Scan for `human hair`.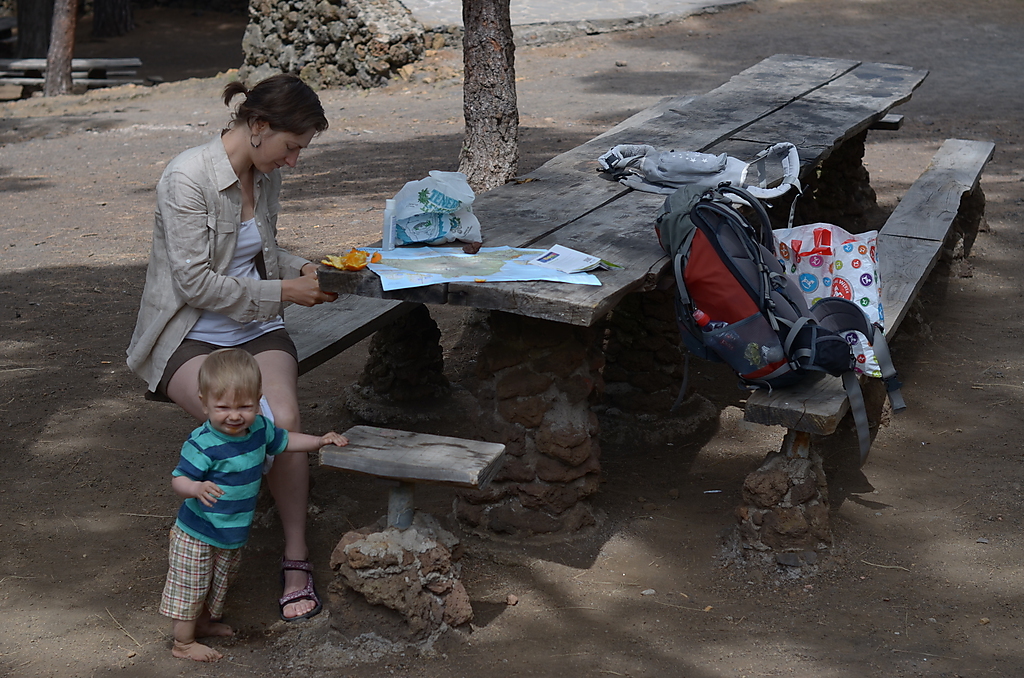
Scan result: l=208, t=70, r=308, b=155.
